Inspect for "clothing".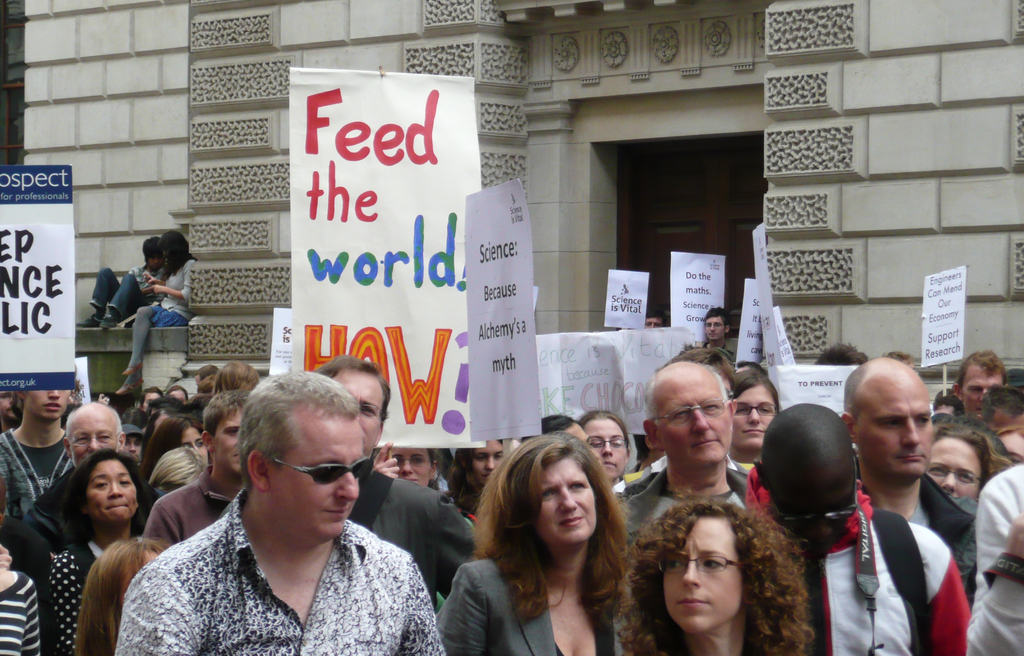
Inspection: 906:467:982:565.
